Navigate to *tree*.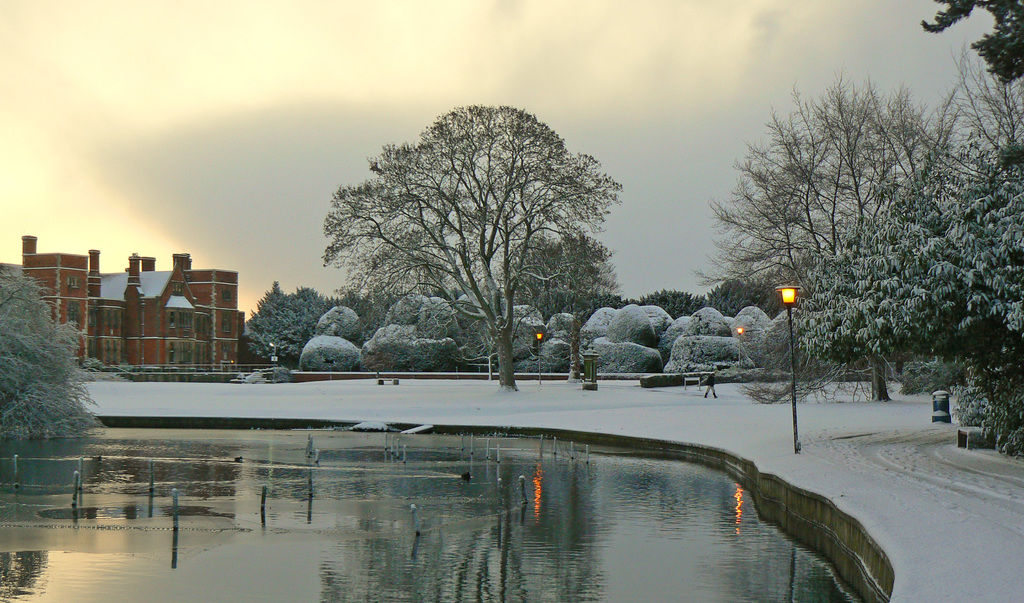
Navigation target: pyautogui.locateOnScreen(917, 0, 1023, 82).
